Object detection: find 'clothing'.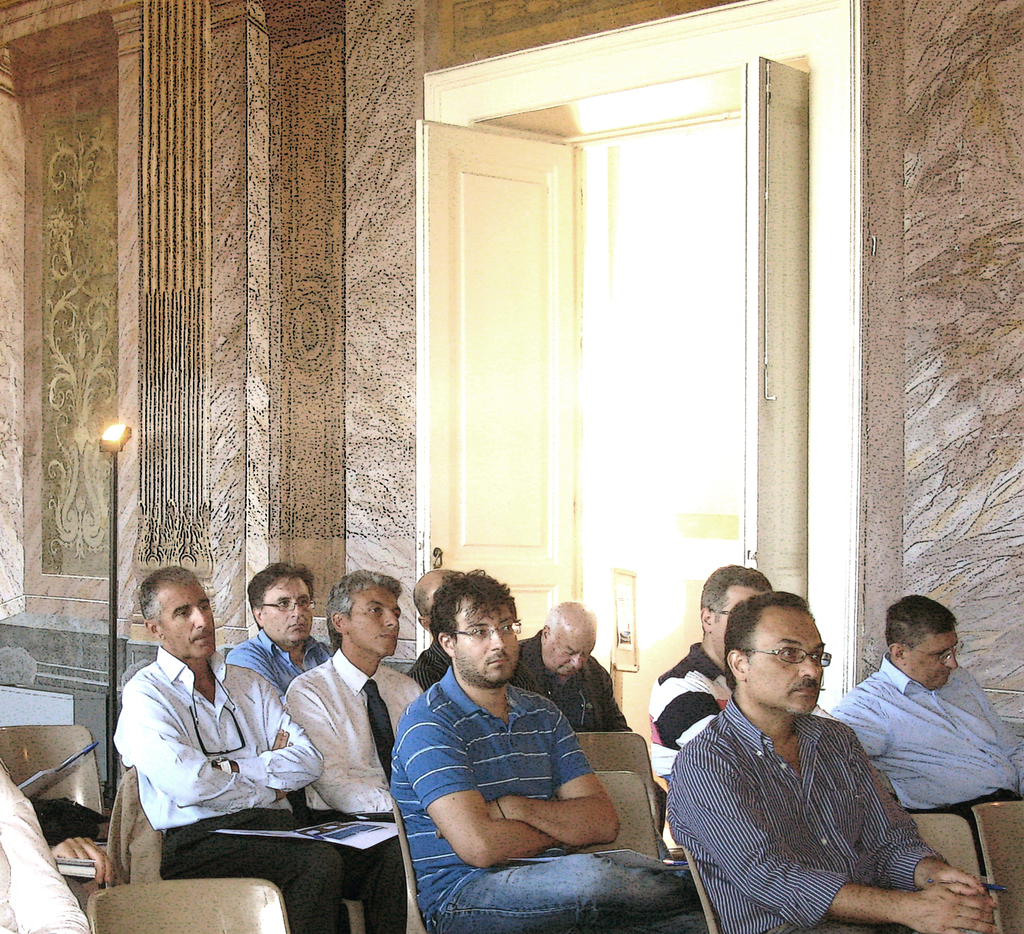
<region>660, 649, 945, 932</region>.
